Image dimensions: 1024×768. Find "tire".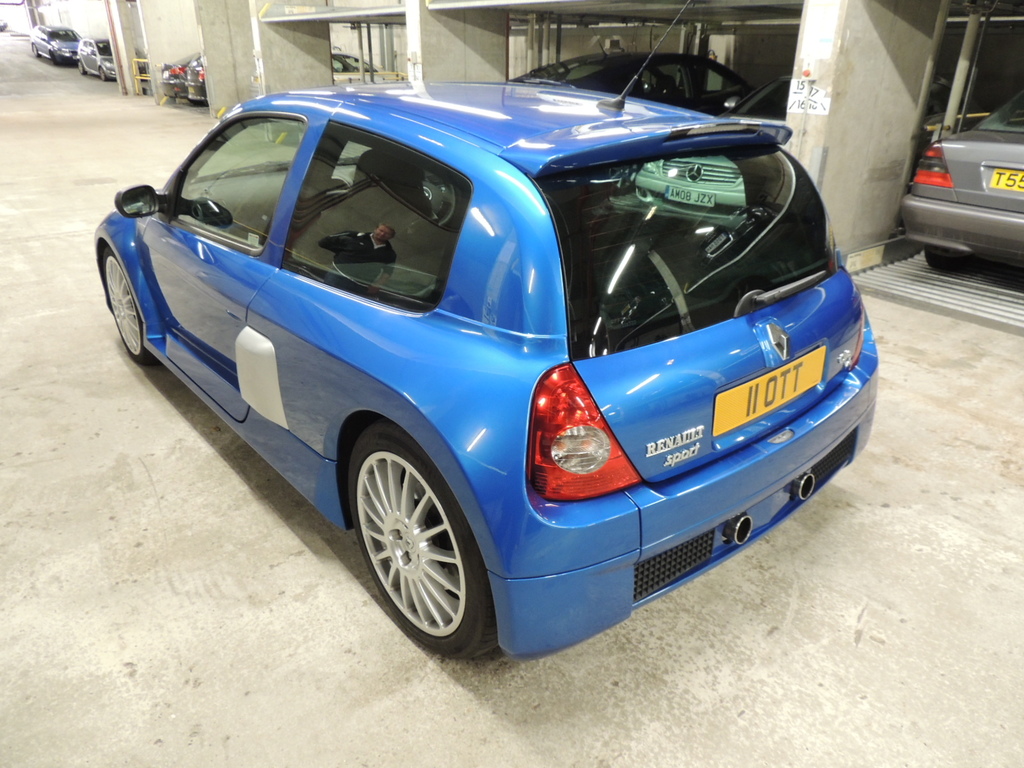
box(349, 436, 513, 655).
